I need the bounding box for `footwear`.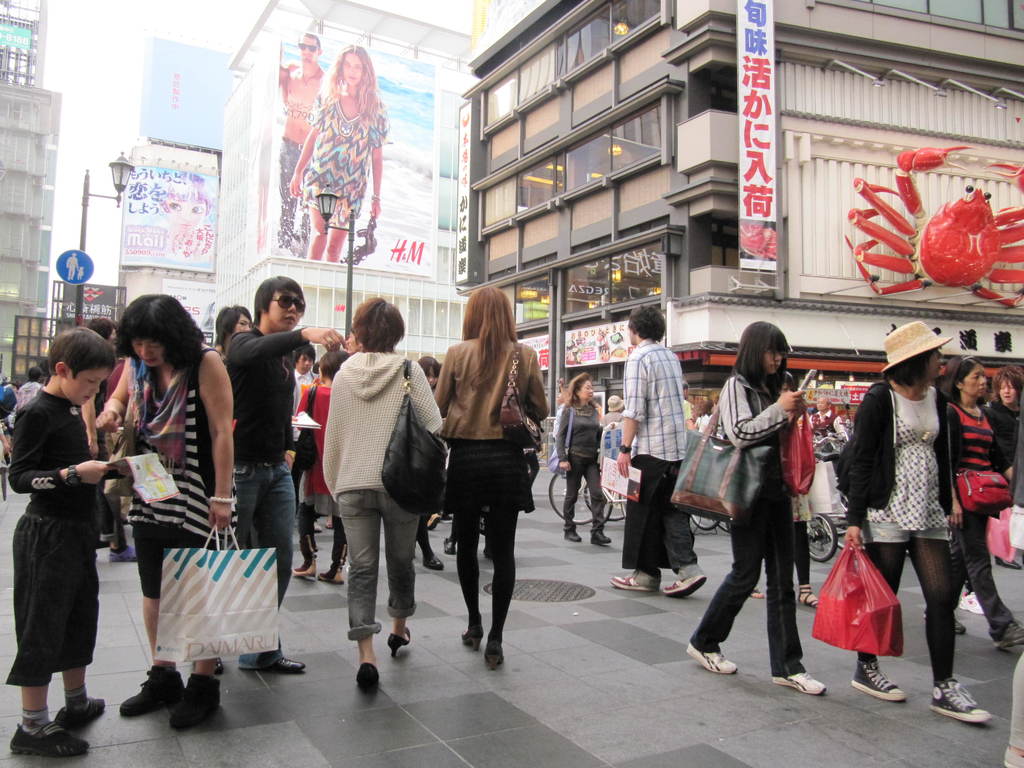
Here it is: (108, 543, 139, 563).
